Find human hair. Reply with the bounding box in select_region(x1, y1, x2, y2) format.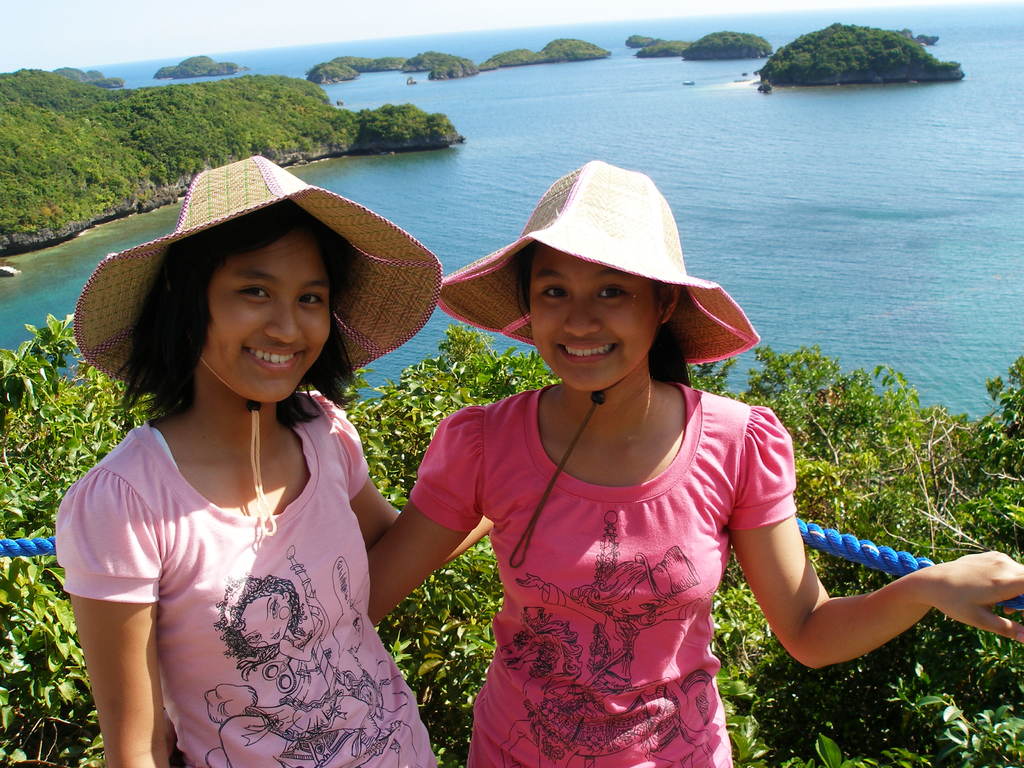
select_region(511, 276, 689, 390).
